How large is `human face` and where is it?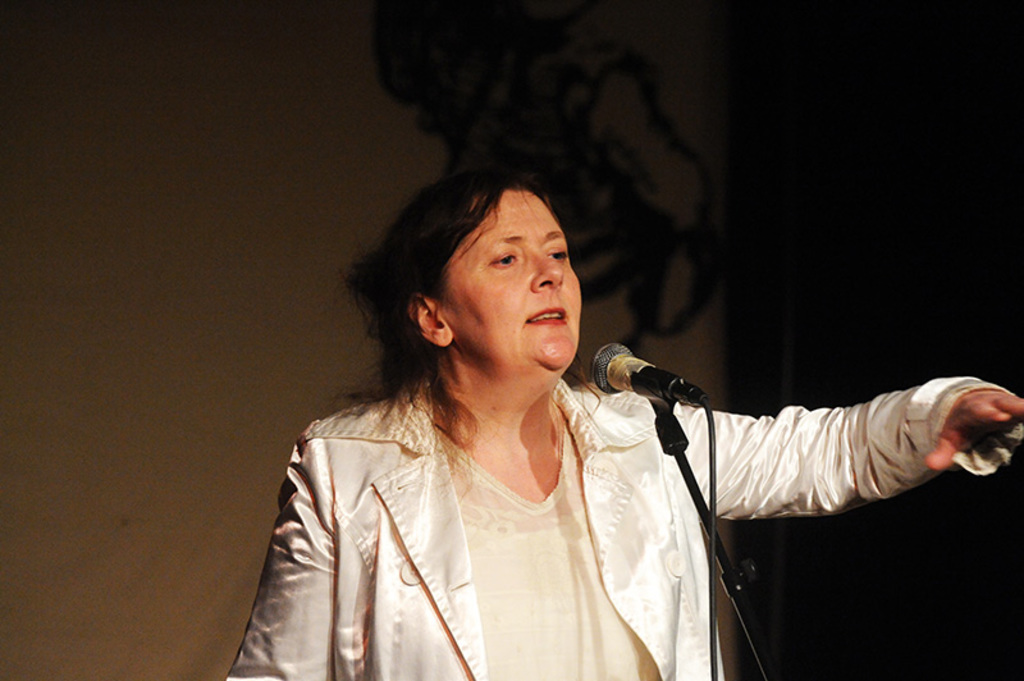
Bounding box: region(434, 191, 581, 373).
